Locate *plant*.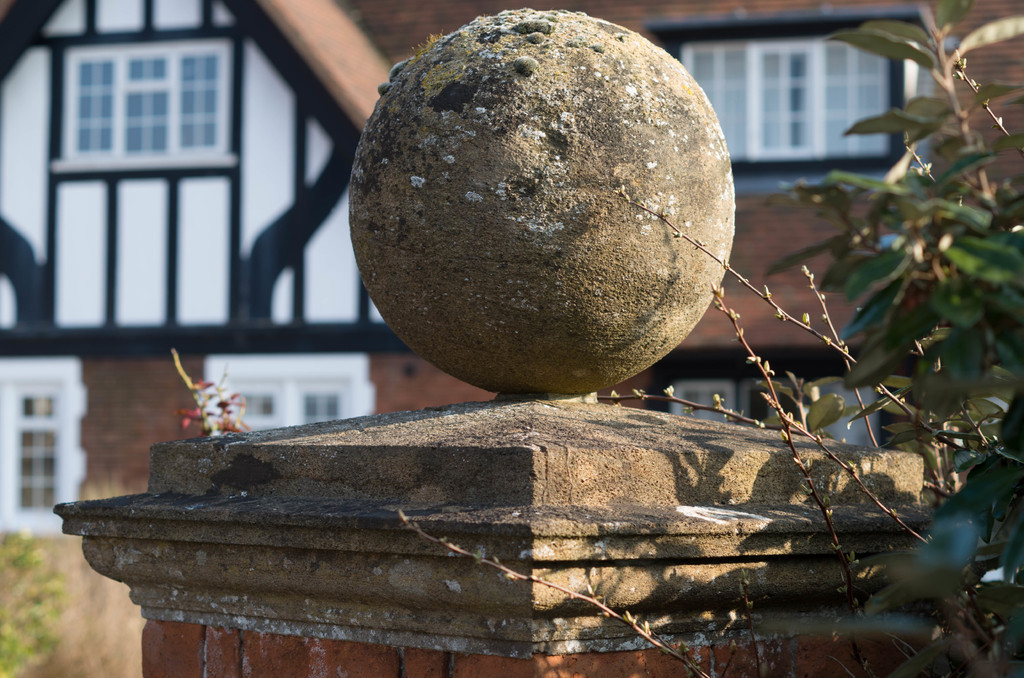
Bounding box: {"x1": 0, "y1": 525, "x2": 65, "y2": 677}.
